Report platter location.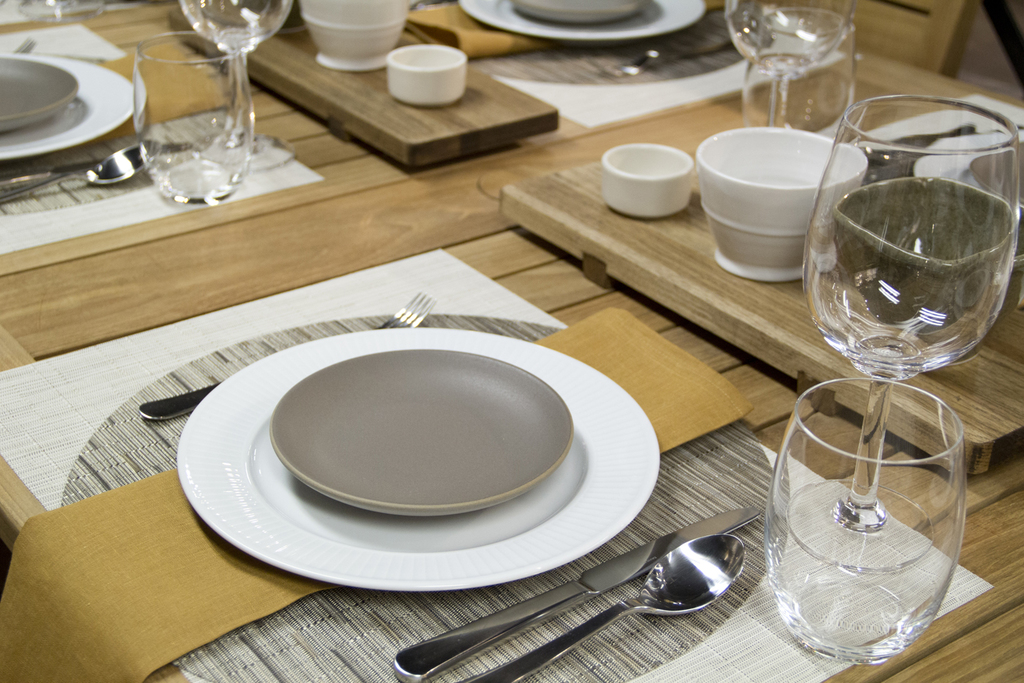
Report: left=0, top=62, right=75, bottom=132.
